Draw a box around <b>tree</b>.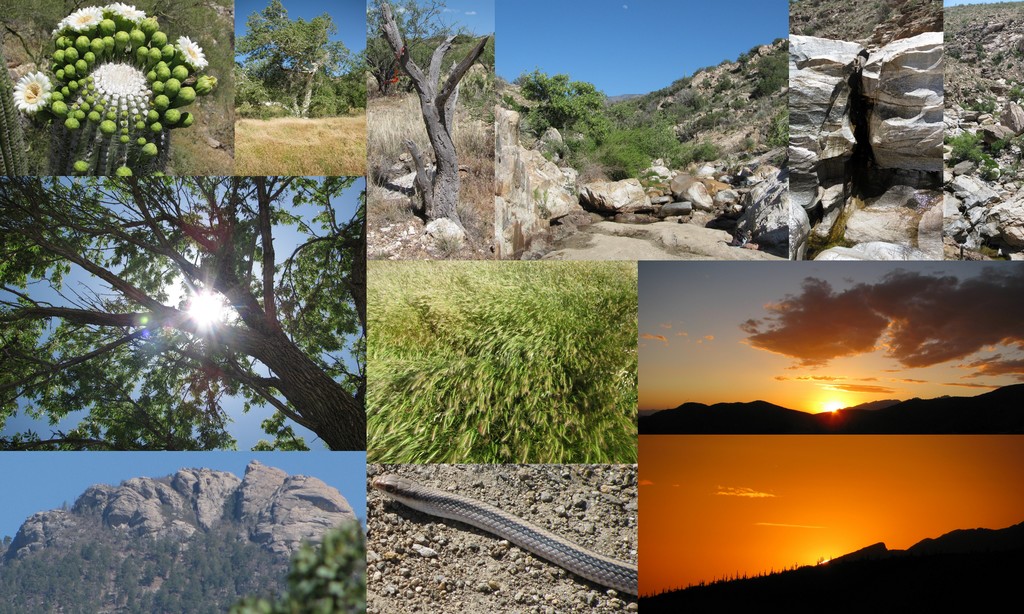
rect(372, 0, 493, 260).
